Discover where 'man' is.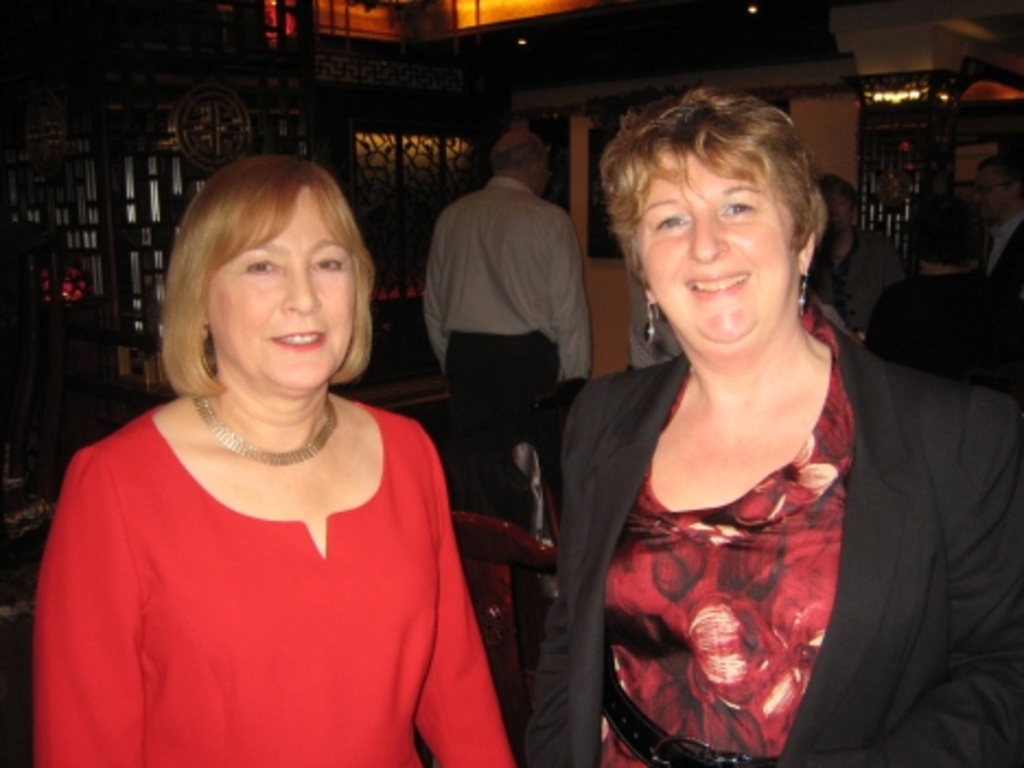
Discovered at 803:173:899:337.
